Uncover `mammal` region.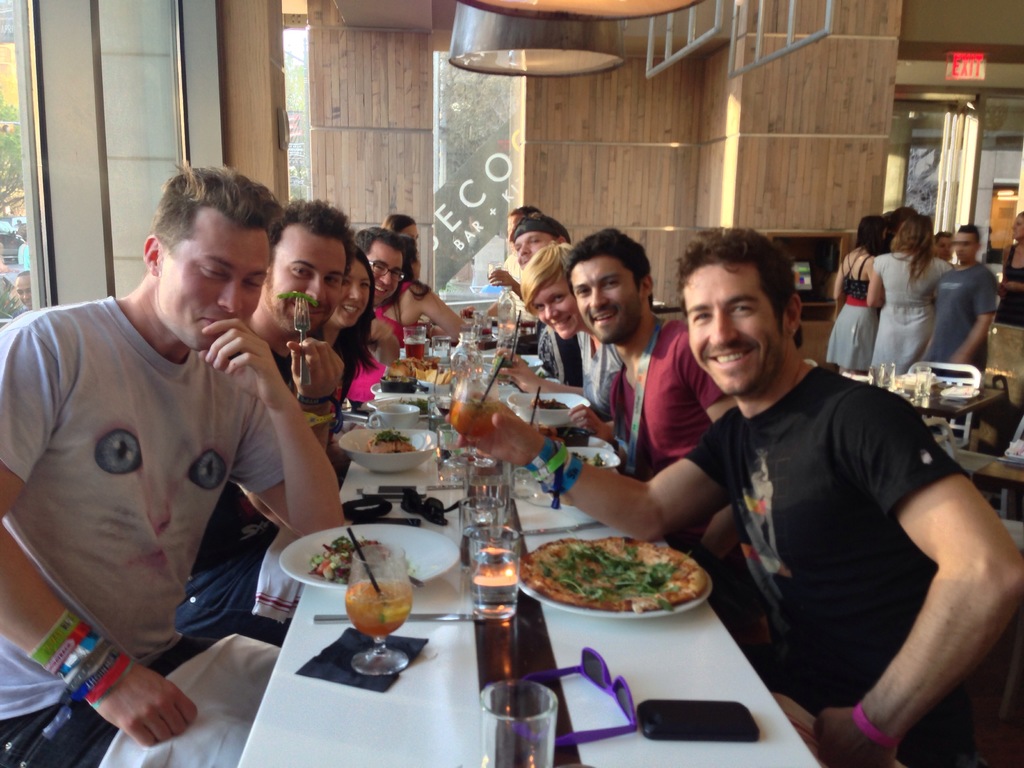
Uncovered: {"x1": 342, "y1": 223, "x2": 403, "y2": 415}.
